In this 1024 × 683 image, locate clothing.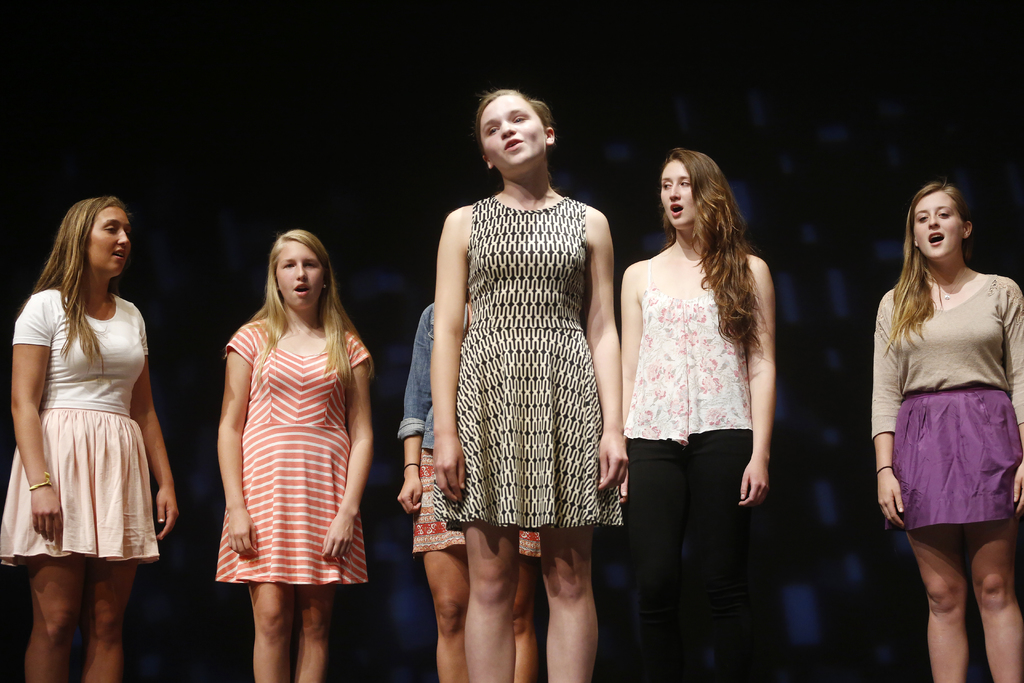
Bounding box: <region>209, 310, 378, 590</region>.
